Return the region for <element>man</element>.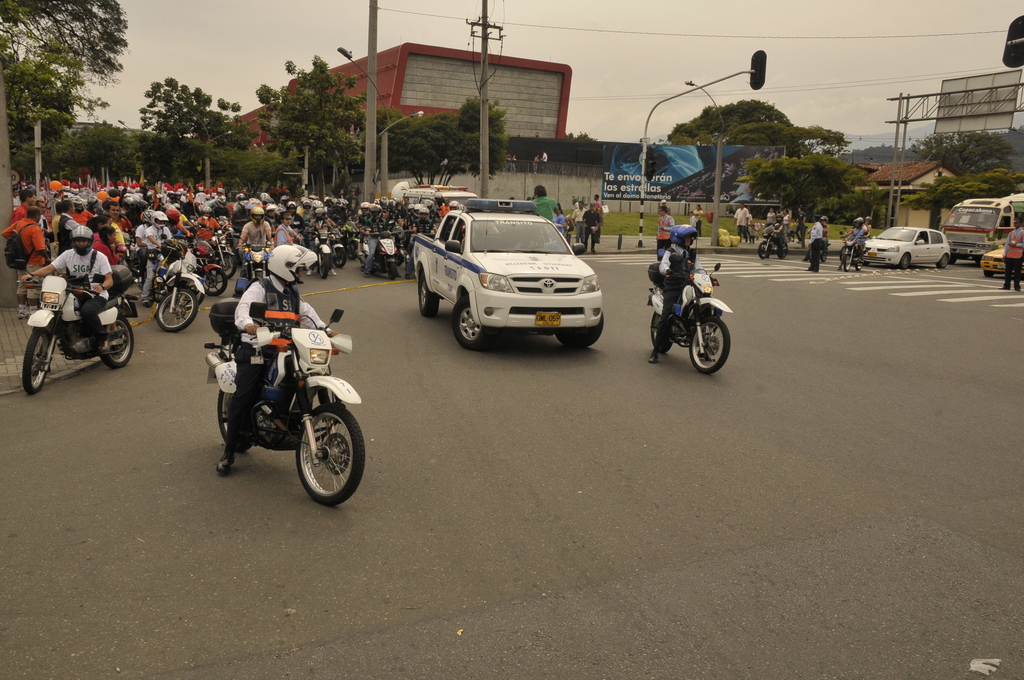
bbox=[593, 191, 605, 216].
